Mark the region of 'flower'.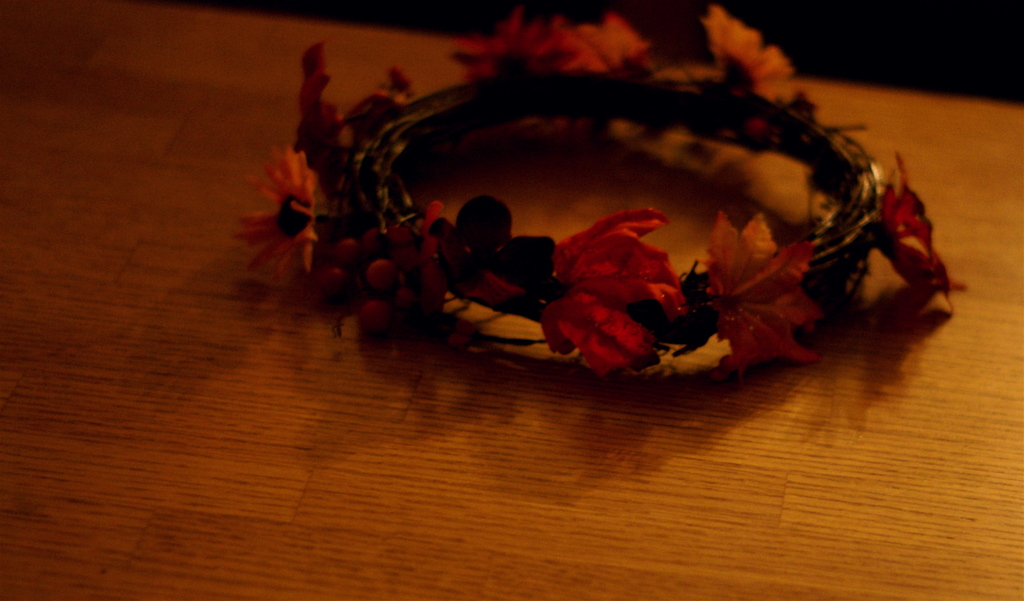
Region: 860:154:971:304.
